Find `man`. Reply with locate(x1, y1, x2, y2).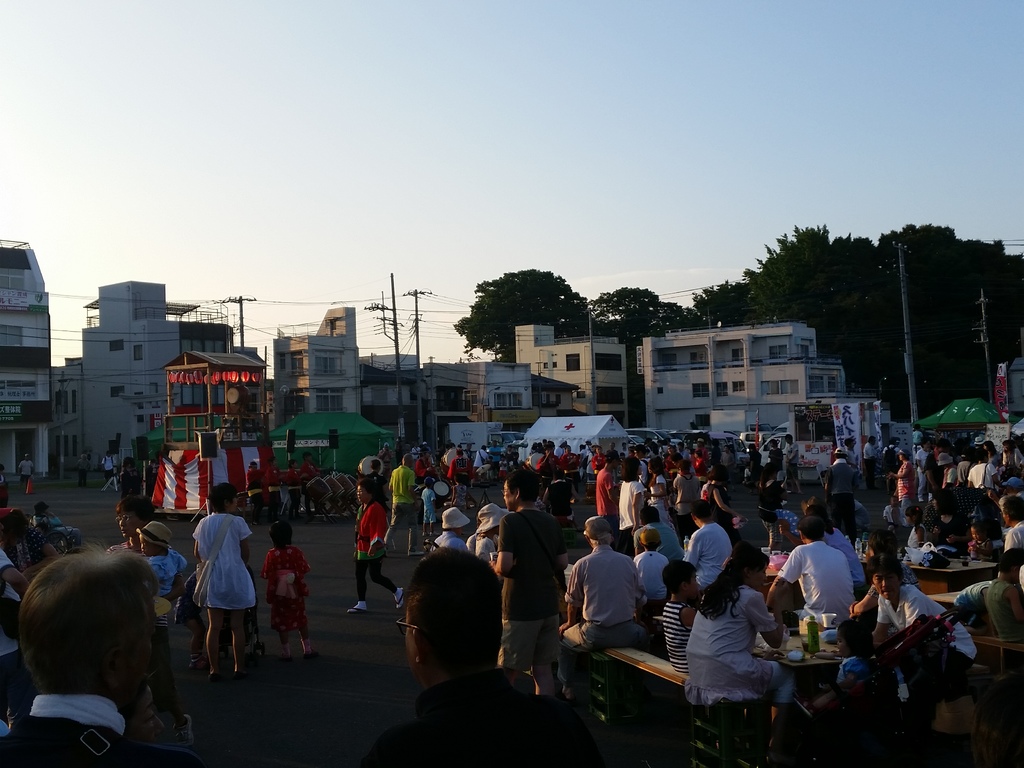
locate(0, 547, 198, 767).
